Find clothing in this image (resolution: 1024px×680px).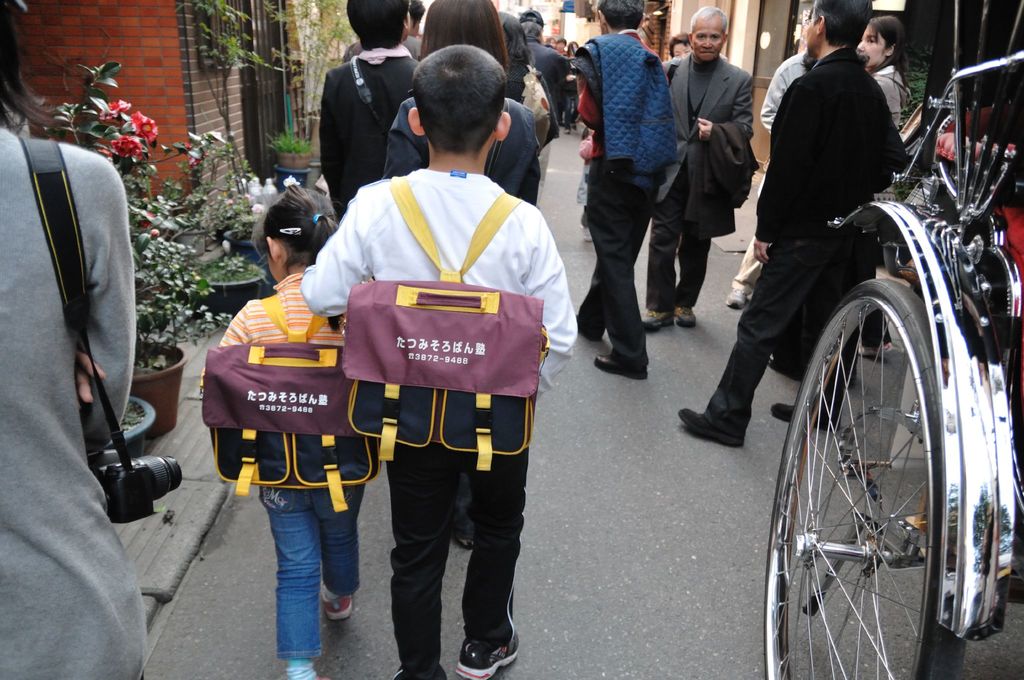
(308, 24, 410, 193).
